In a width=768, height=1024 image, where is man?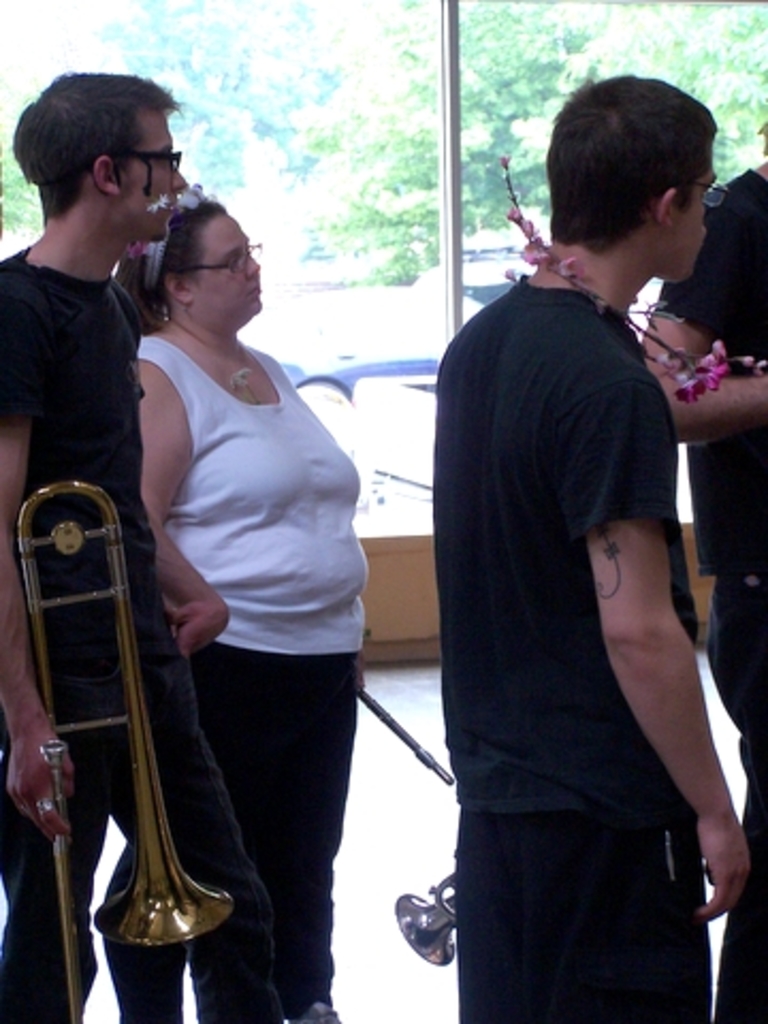
bbox(407, 77, 745, 1011).
